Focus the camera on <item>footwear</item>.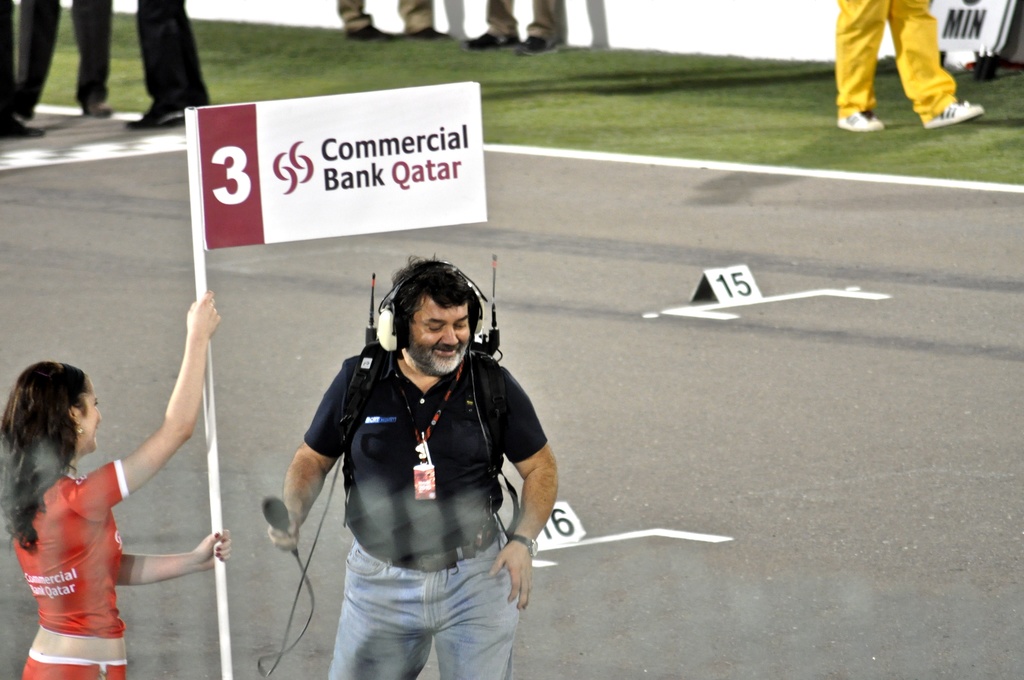
Focus region: 0:115:41:140.
